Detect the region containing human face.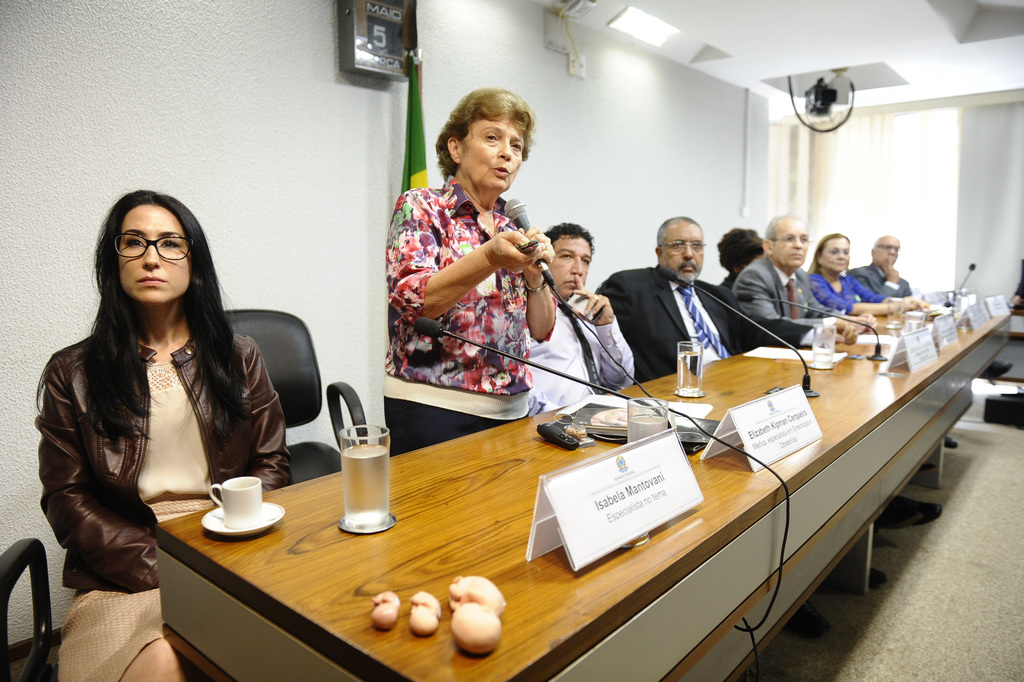
box(464, 117, 529, 189).
